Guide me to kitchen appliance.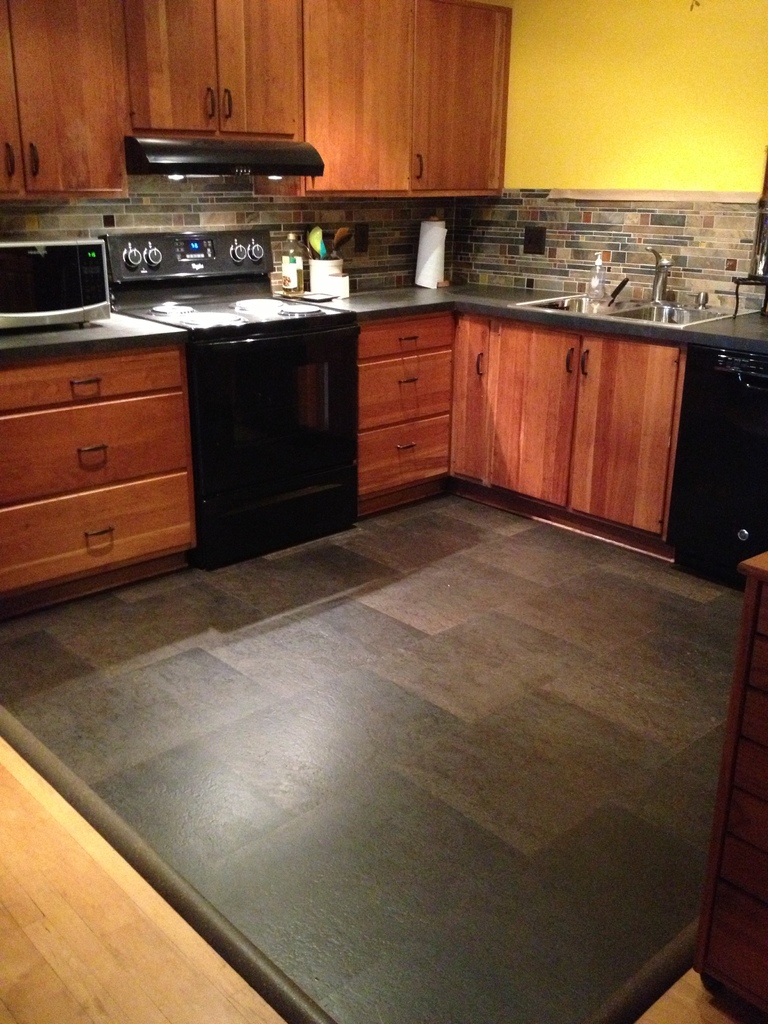
Guidance: detection(414, 216, 442, 283).
